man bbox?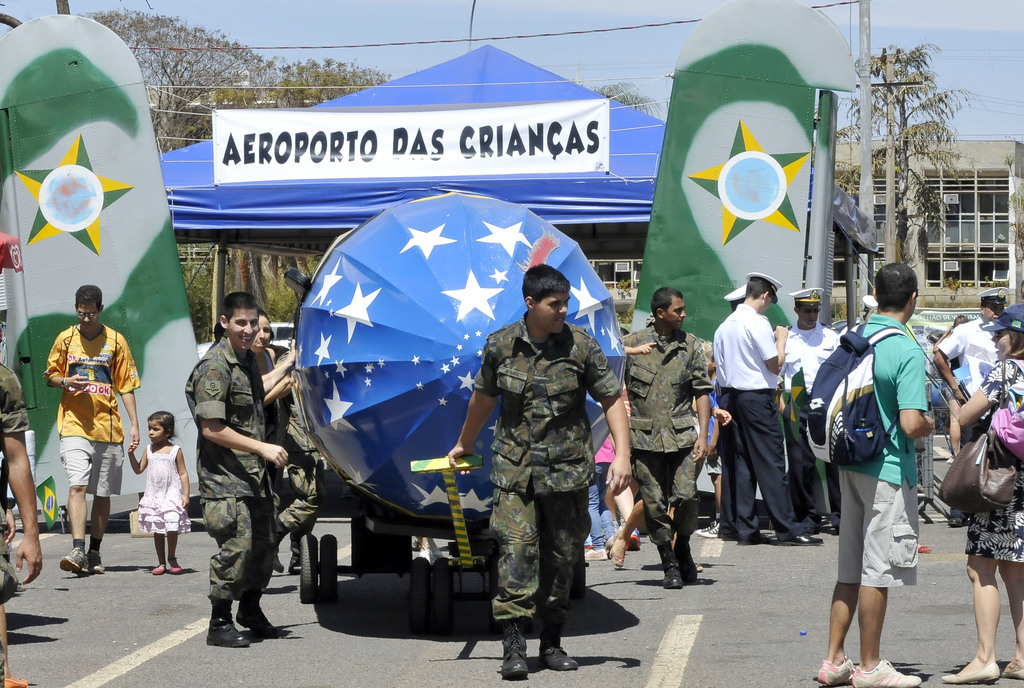
l=207, t=323, r=226, b=354
